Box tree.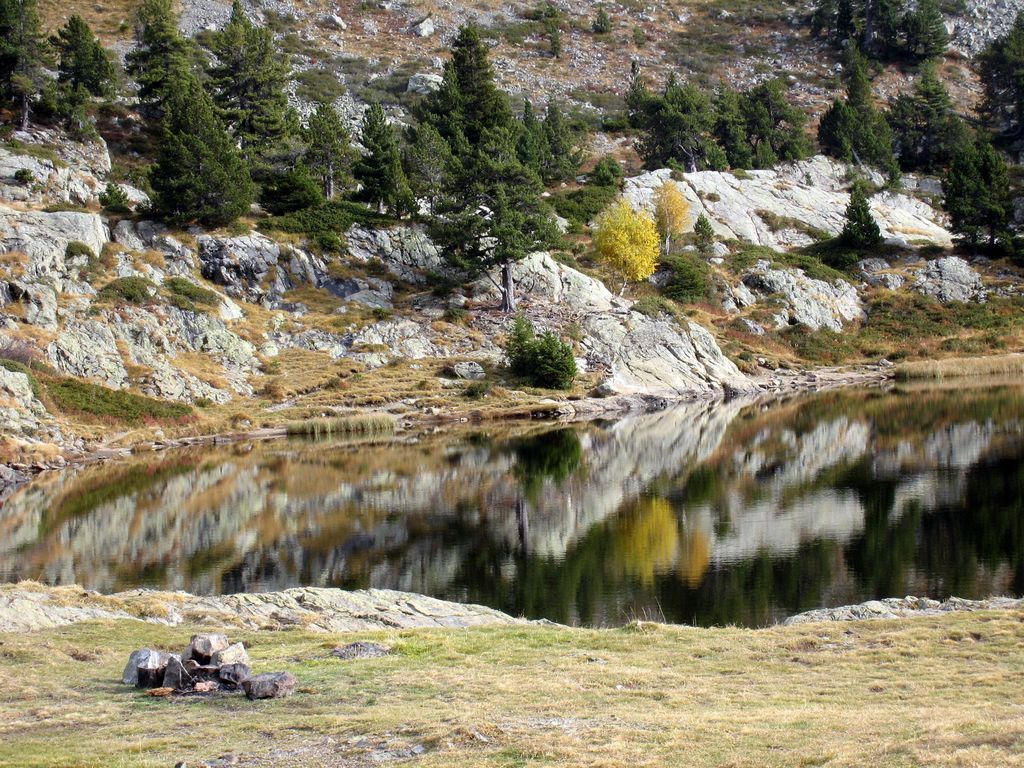
820:40:941:197.
